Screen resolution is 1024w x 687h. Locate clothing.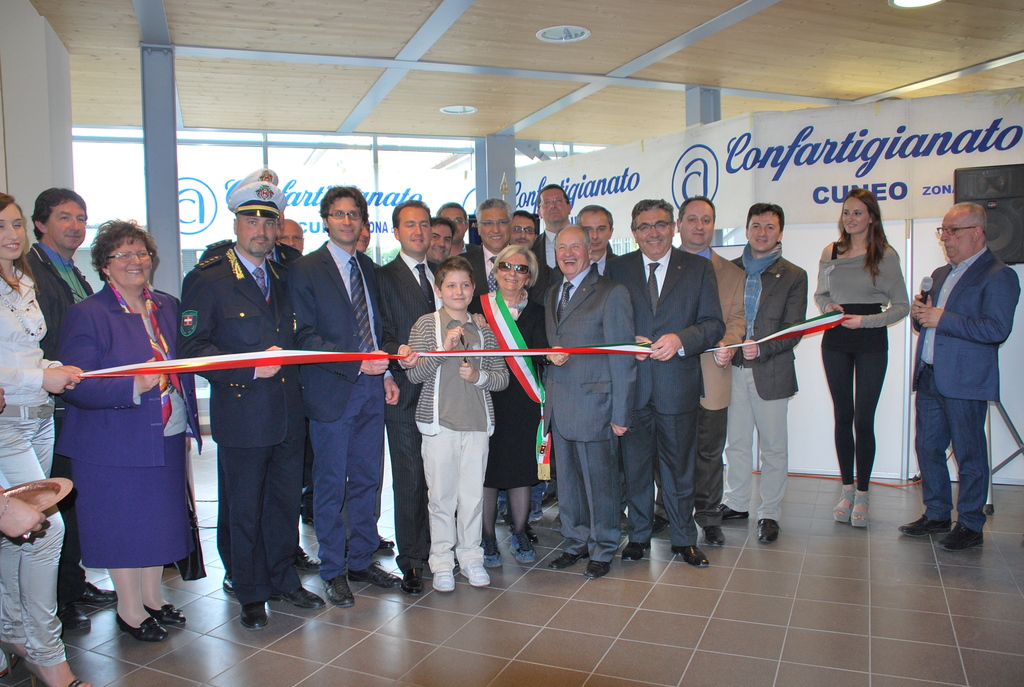
(179, 239, 310, 599).
